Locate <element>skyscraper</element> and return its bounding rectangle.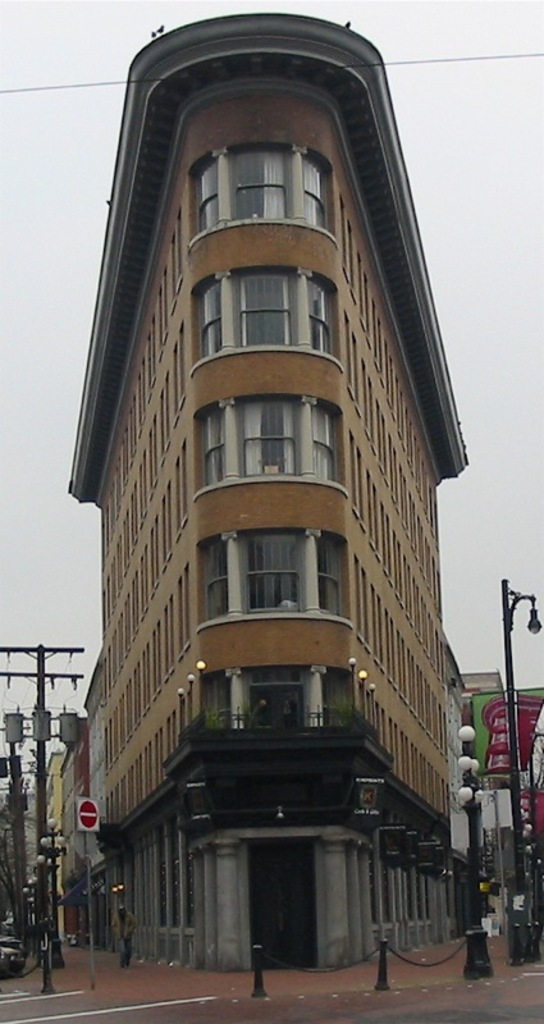
x1=58 y1=17 x2=468 y2=979.
